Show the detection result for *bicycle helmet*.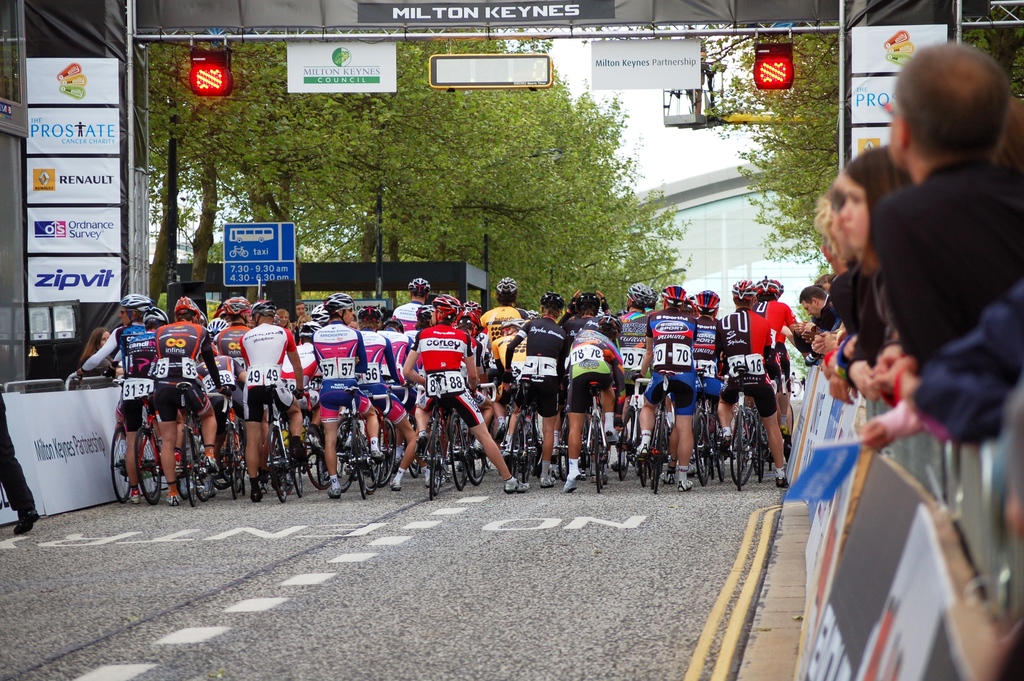
x1=463, y1=296, x2=483, y2=311.
